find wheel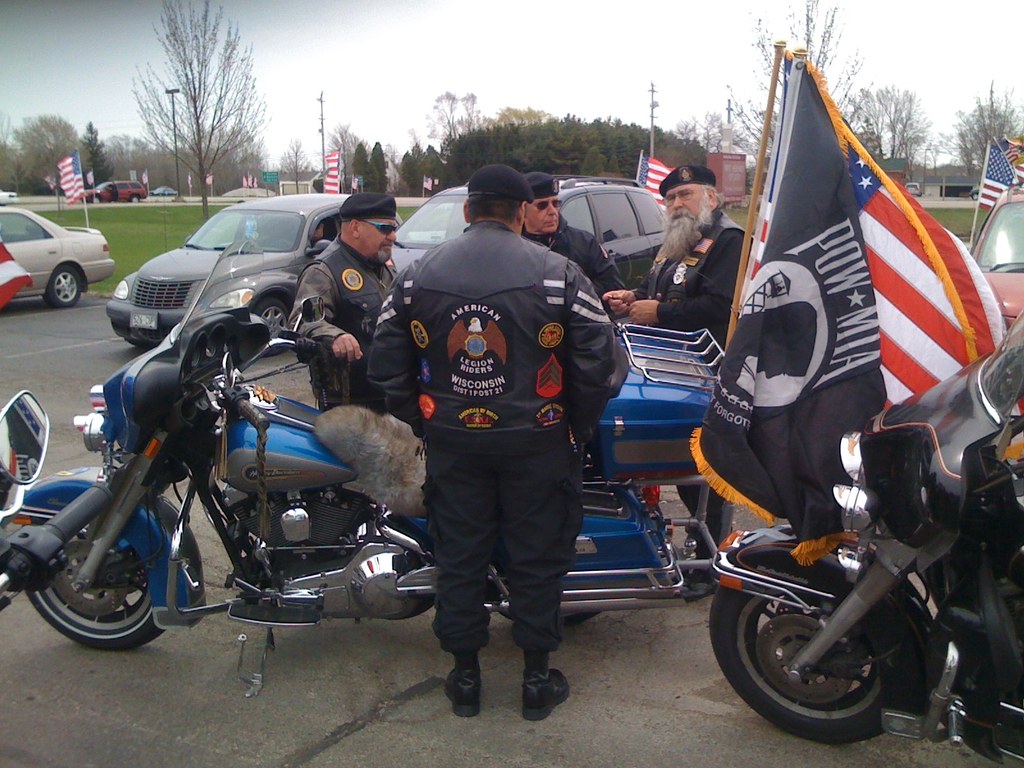
l=708, t=585, r=916, b=741
